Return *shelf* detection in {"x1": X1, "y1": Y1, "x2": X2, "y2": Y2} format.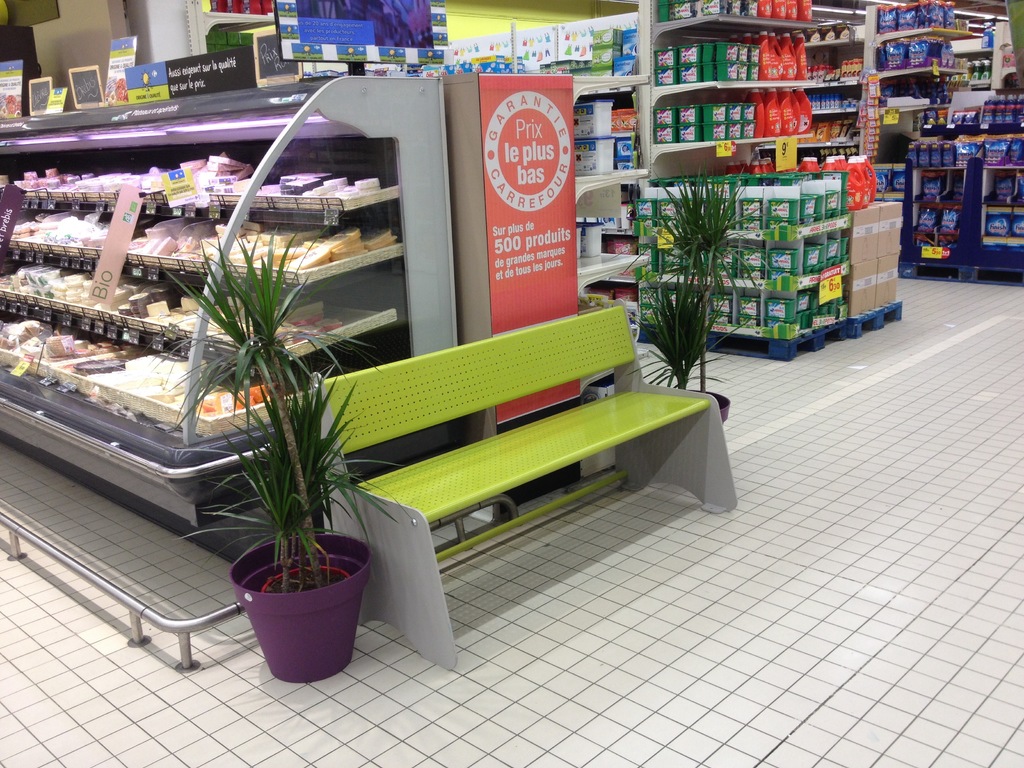
{"x1": 877, "y1": 103, "x2": 941, "y2": 120}.
